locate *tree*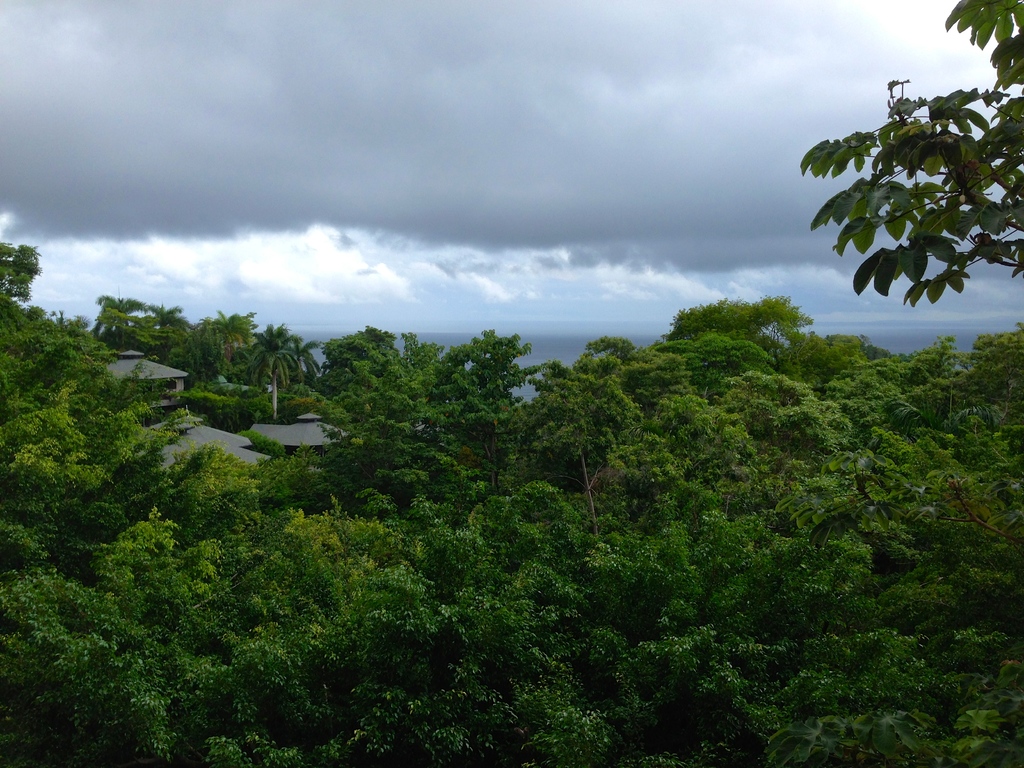
<bbox>221, 510, 610, 767</bbox>
